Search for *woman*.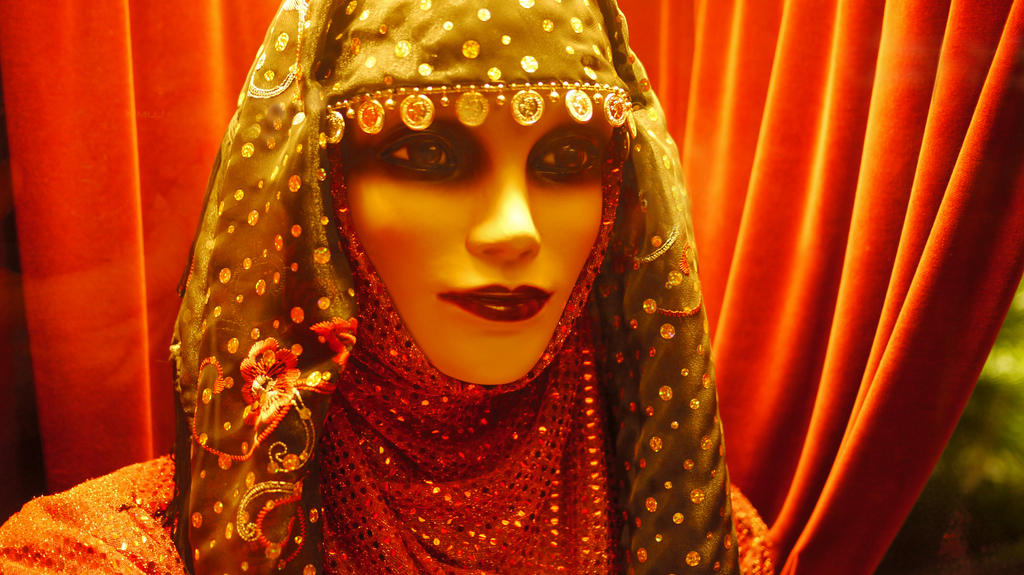
Found at (left=132, top=4, right=822, bottom=556).
